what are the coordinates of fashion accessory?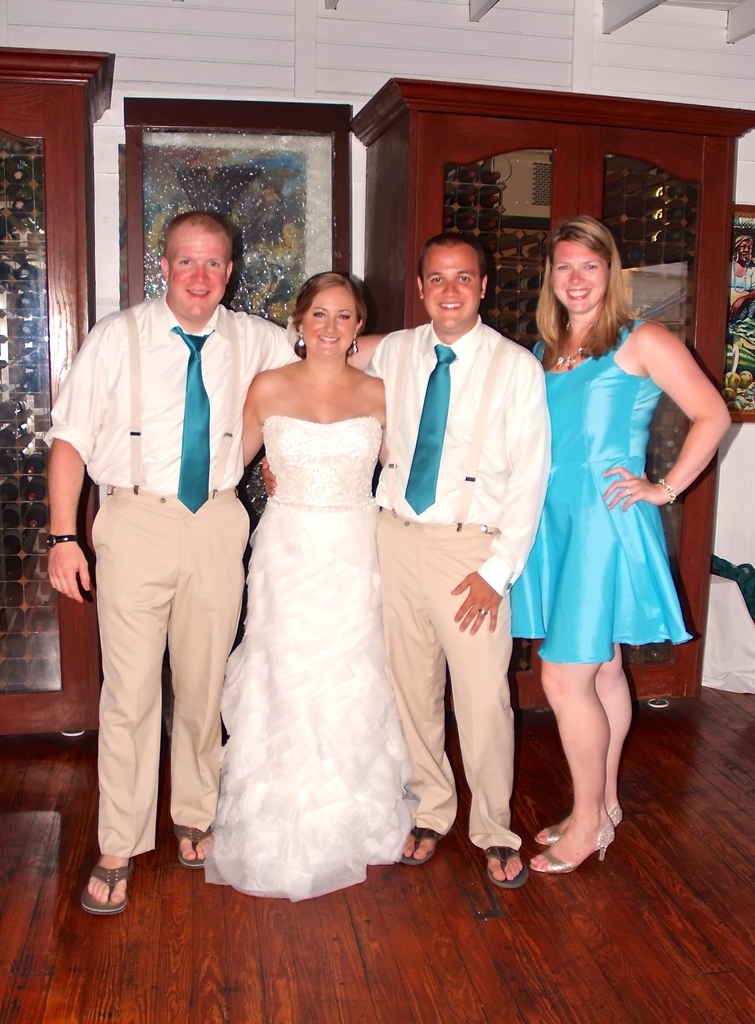
bbox=[42, 531, 75, 547].
